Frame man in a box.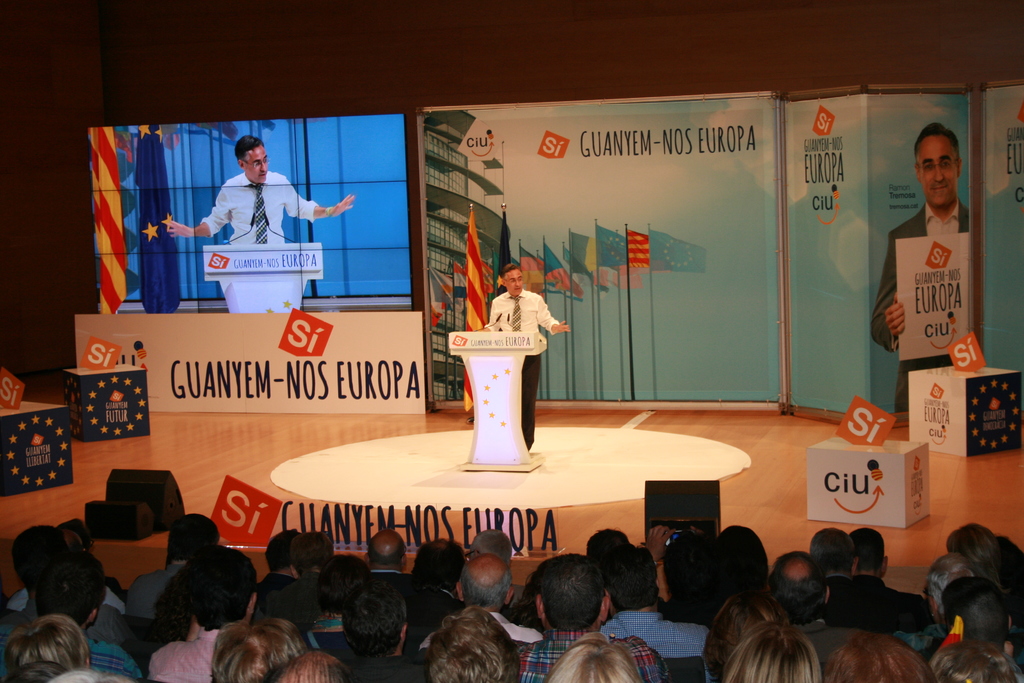
(x1=336, y1=583, x2=432, y2=682).
